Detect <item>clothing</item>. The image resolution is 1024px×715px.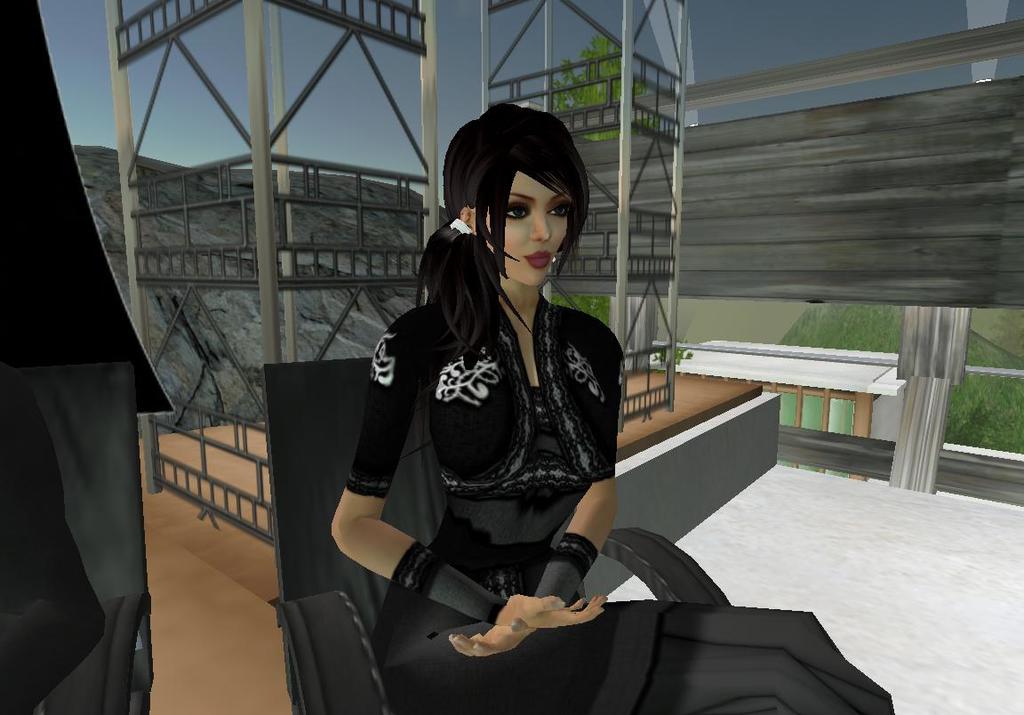
347, 293, 677, 714.
